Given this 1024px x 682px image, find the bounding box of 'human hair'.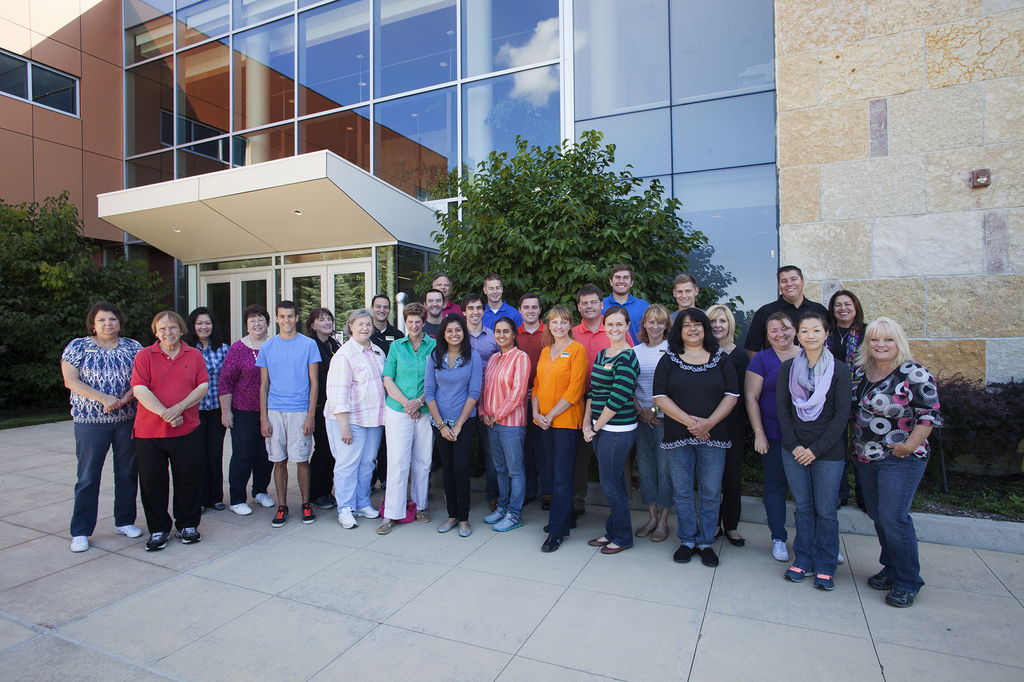
x1=705 y1=305 x2=736 y2=345.
